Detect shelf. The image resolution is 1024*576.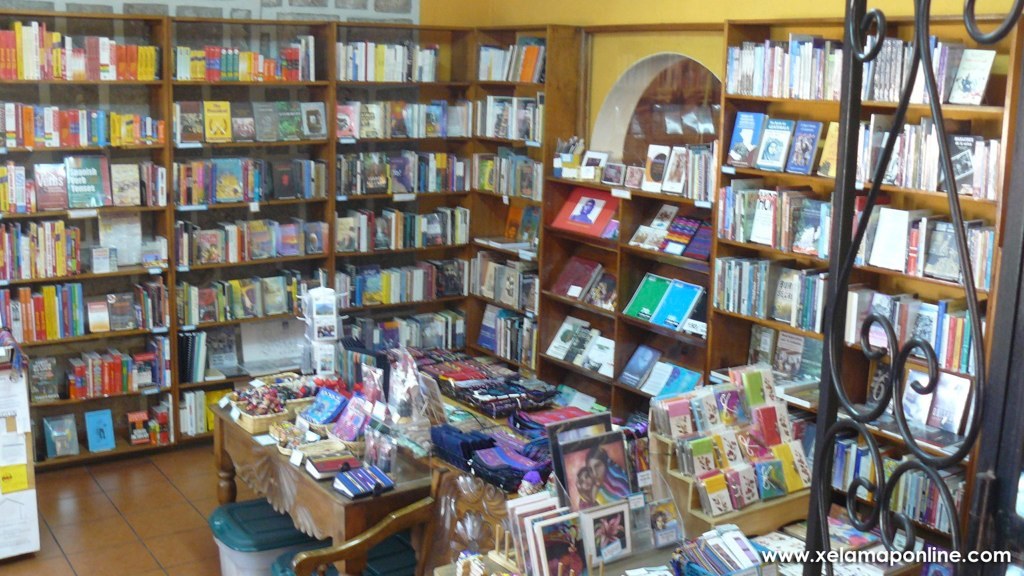
<region>835, 276, 988, 377</region>.
